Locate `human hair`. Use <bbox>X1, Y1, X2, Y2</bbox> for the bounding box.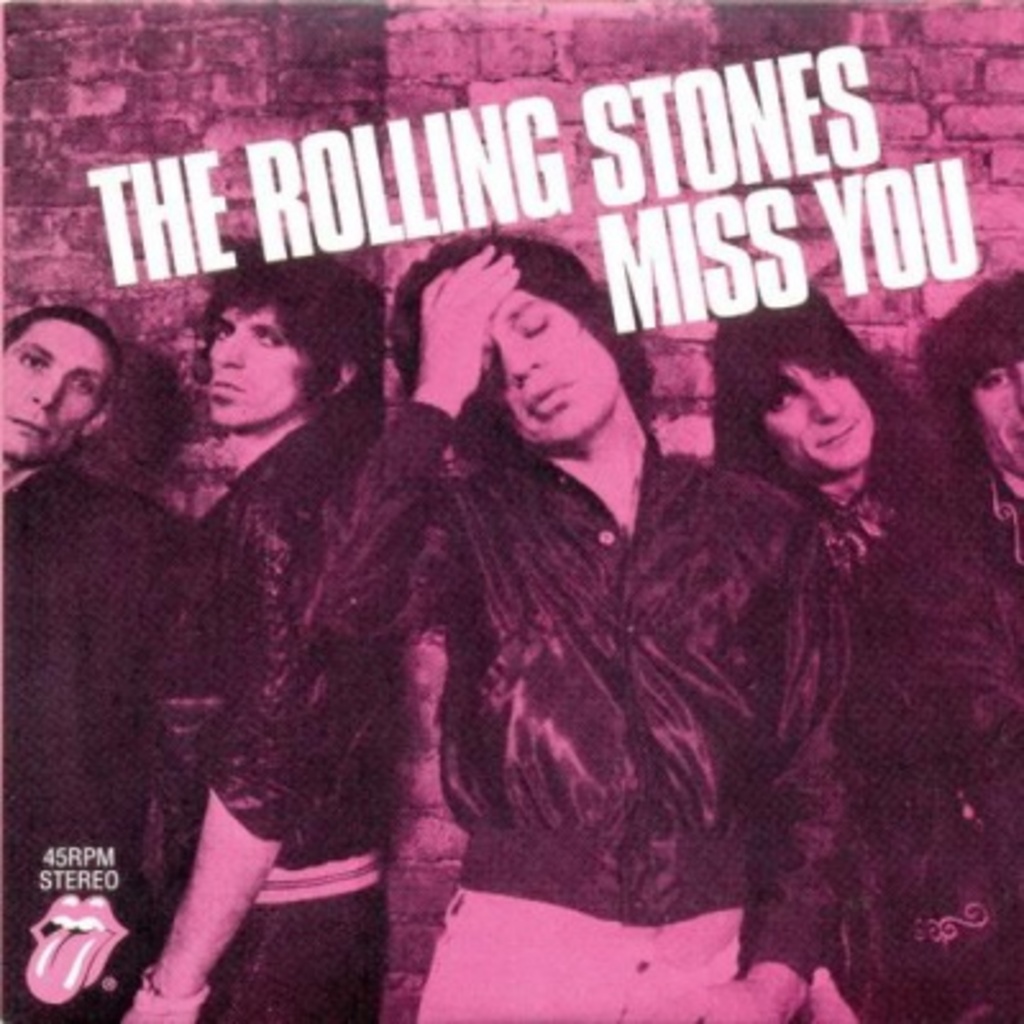
<bbox>732, 323, 927, 512</bbox>.
